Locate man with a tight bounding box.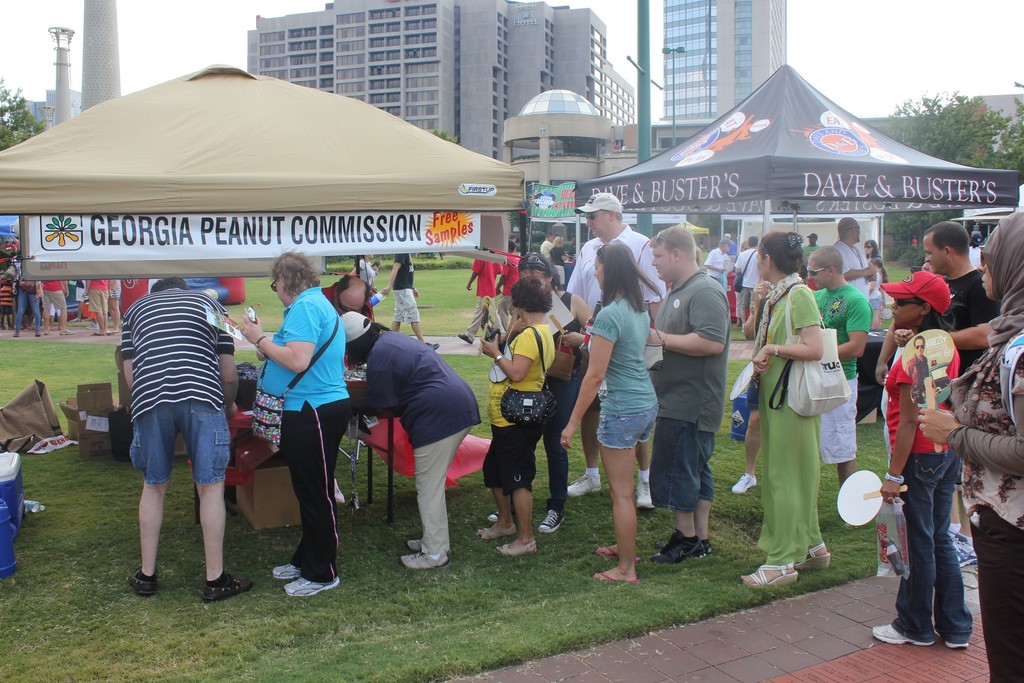
803,243,877,489.
